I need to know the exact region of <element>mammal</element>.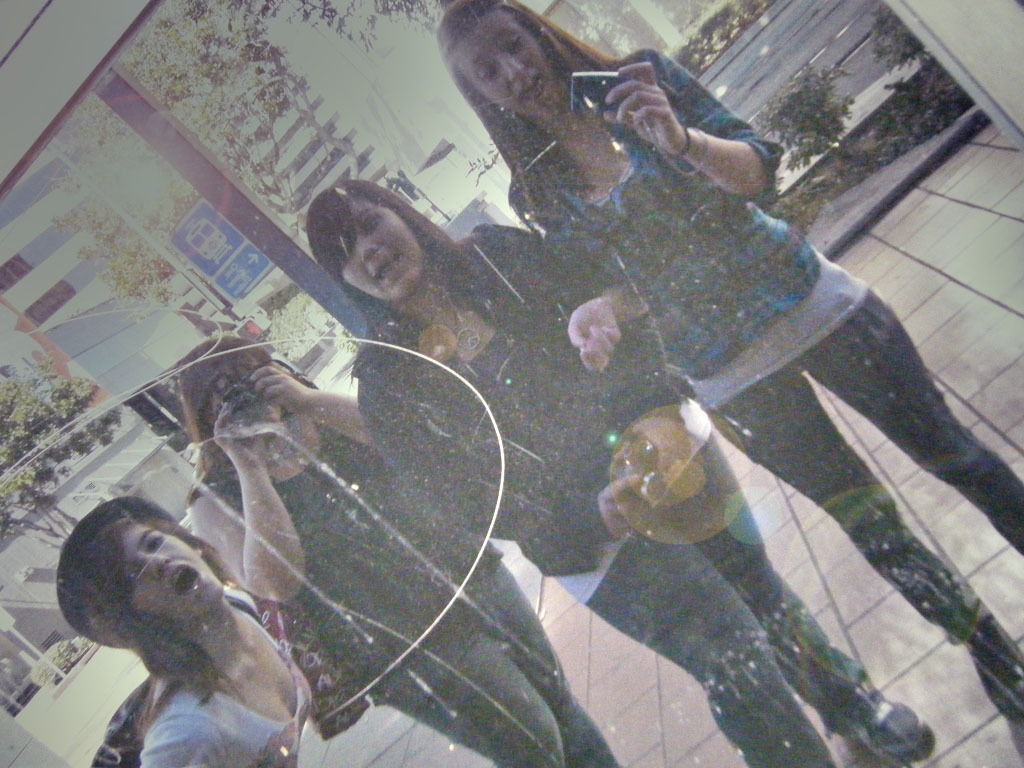
Region: [432,4,1023,730].
